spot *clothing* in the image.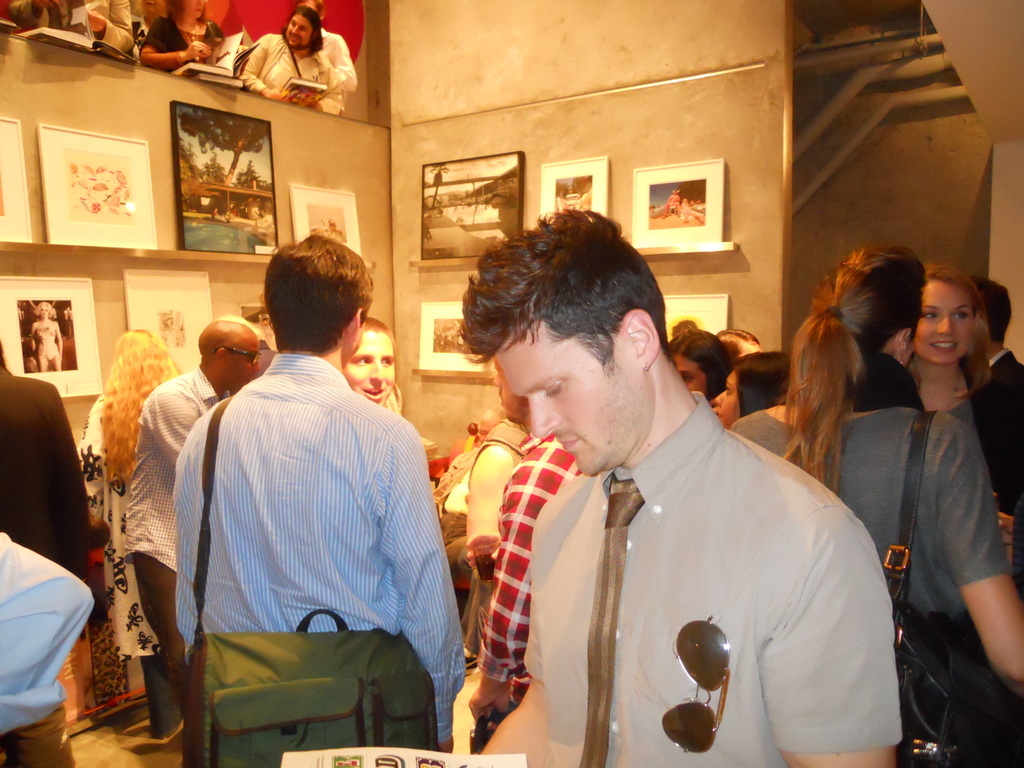
*clothing* found at (97, 0, 145, 60).
